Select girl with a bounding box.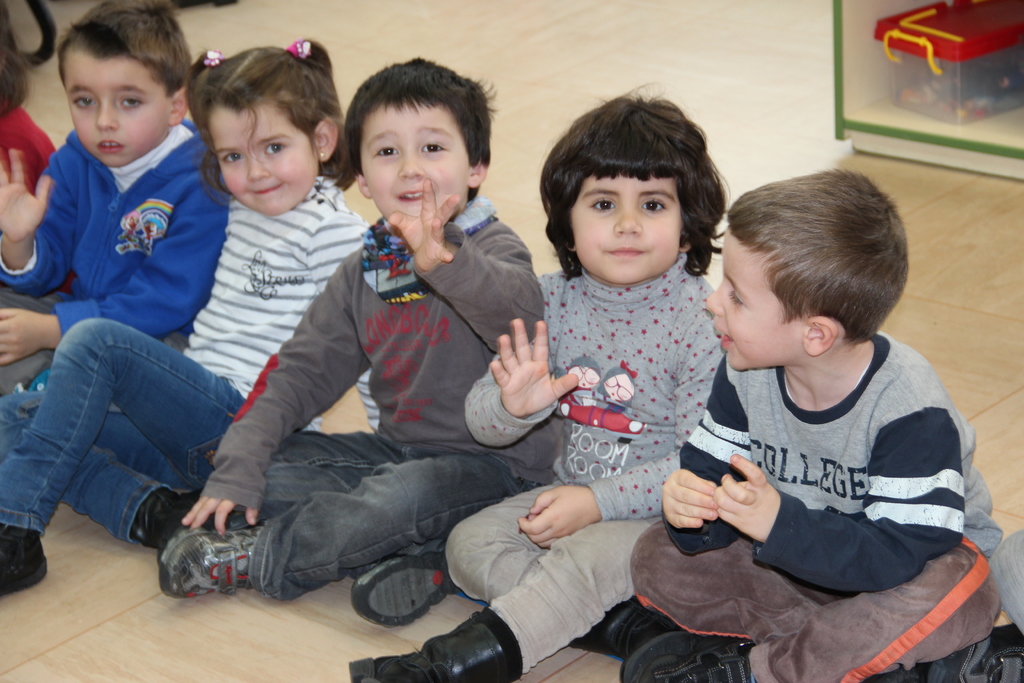
detection(350, 77, 724, 682).
